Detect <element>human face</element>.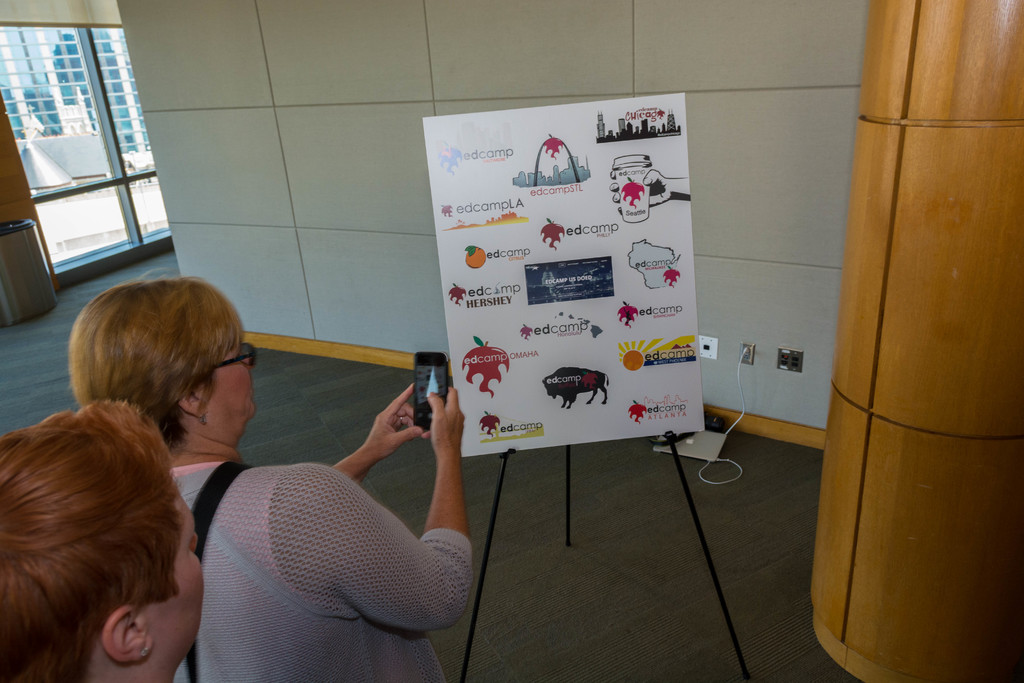
Detected at bbox=[207, 341, 257, 417].
